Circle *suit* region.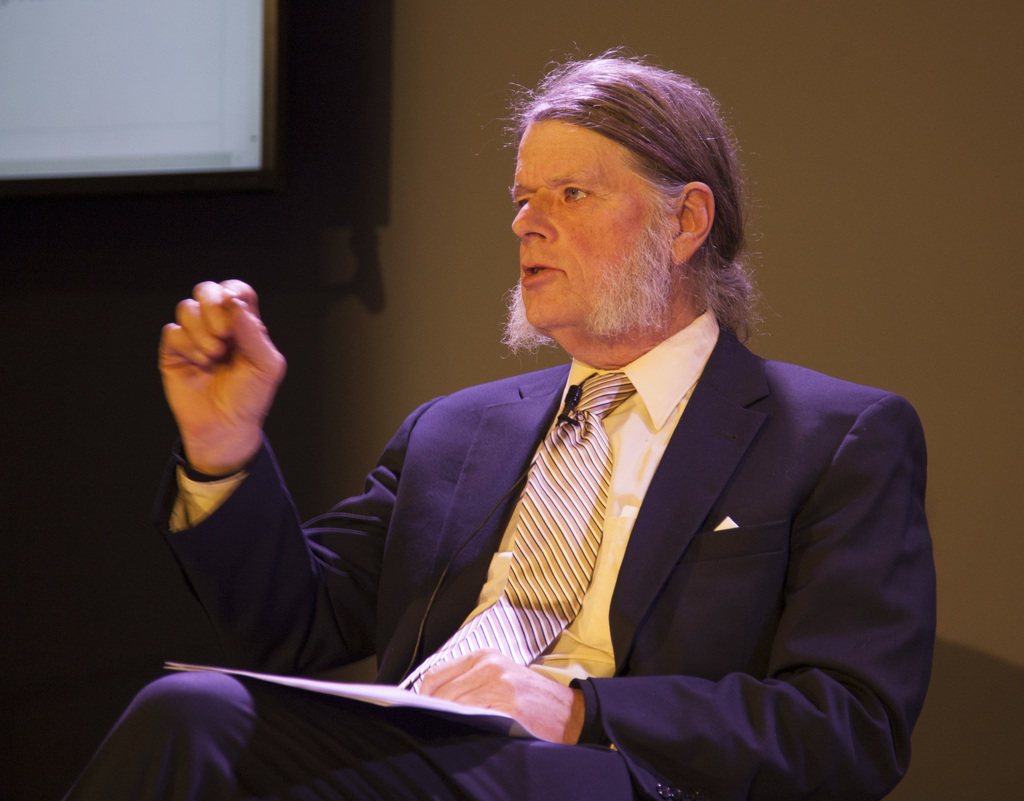
Region: crop(65, 323, 938, 800).
